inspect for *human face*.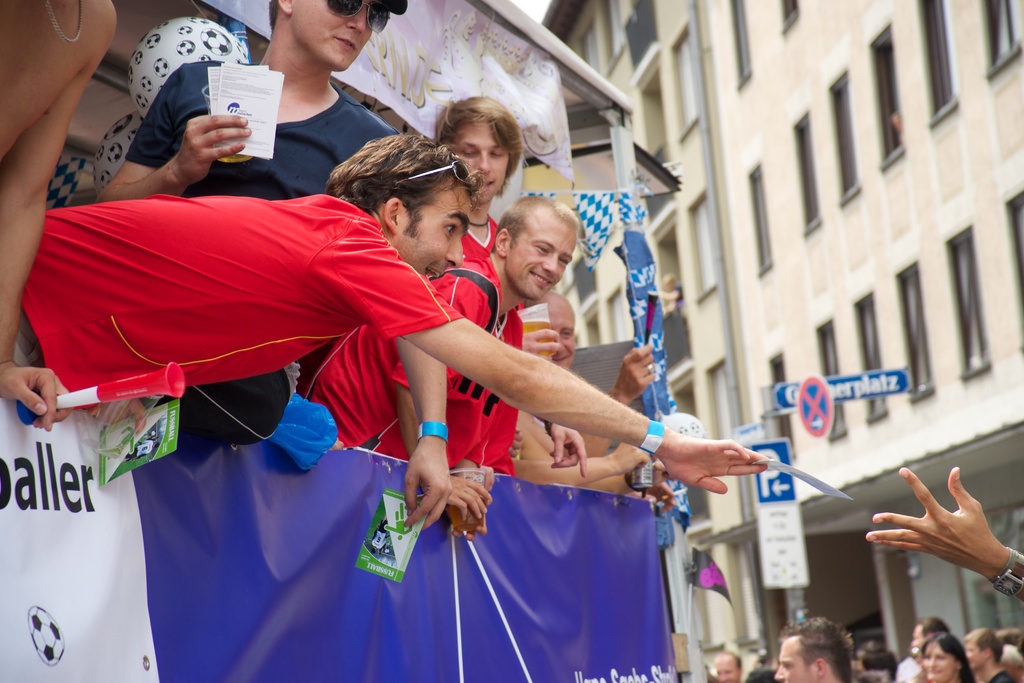
Inspection: <box>508,226,576,299</box>.
